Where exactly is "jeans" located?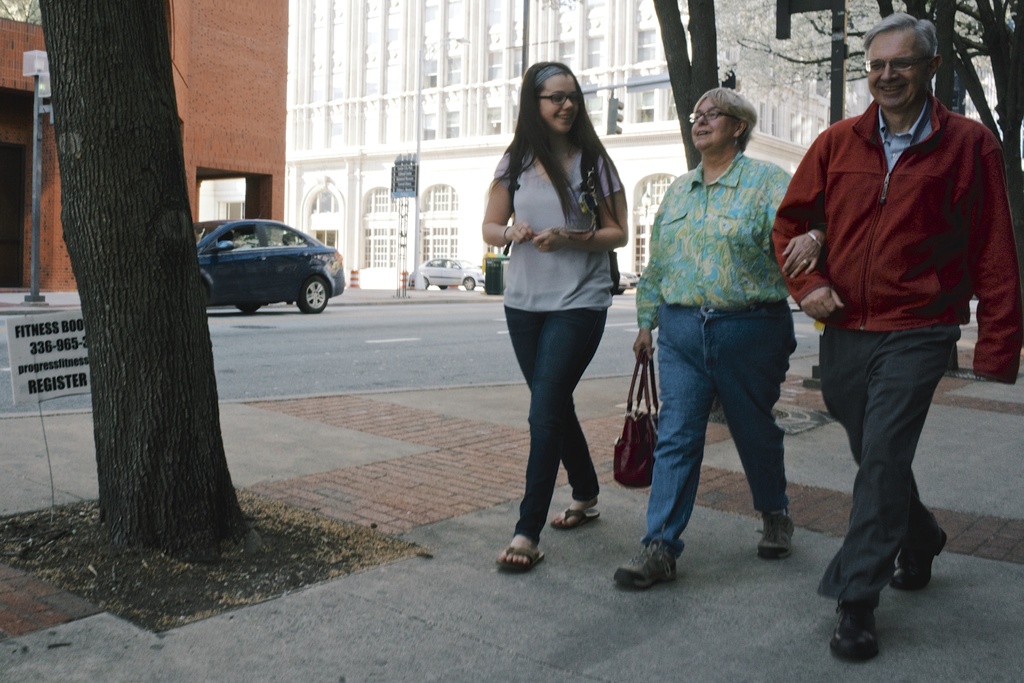
Its bounding box is 649:310:807:572.
